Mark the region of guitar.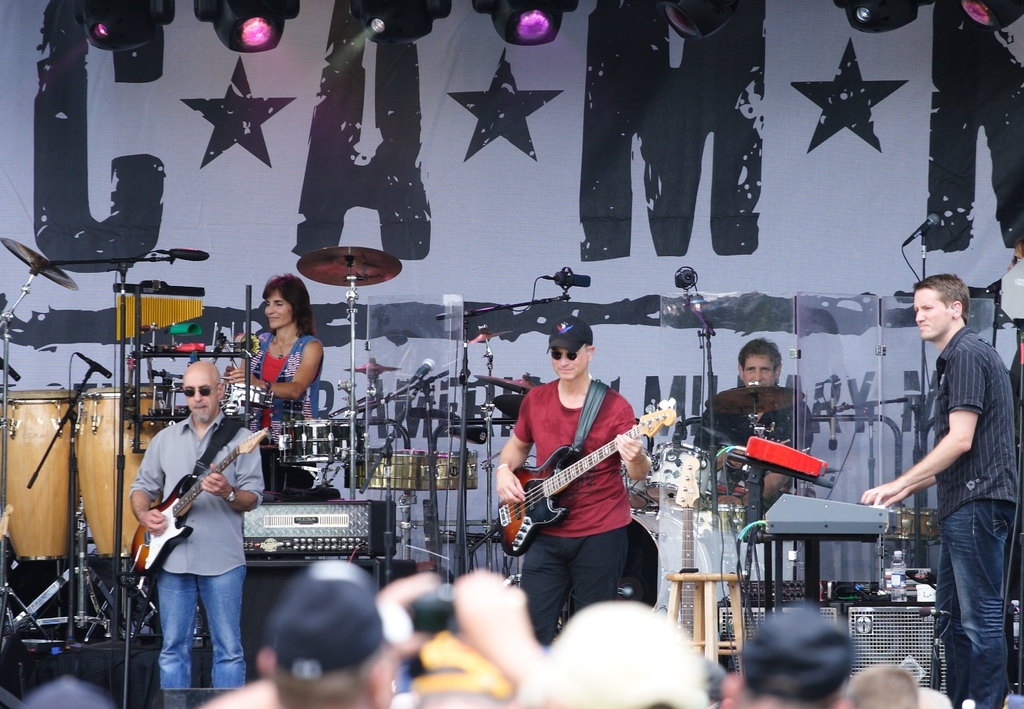
Region: select_region(498, 395, 681, 554).
